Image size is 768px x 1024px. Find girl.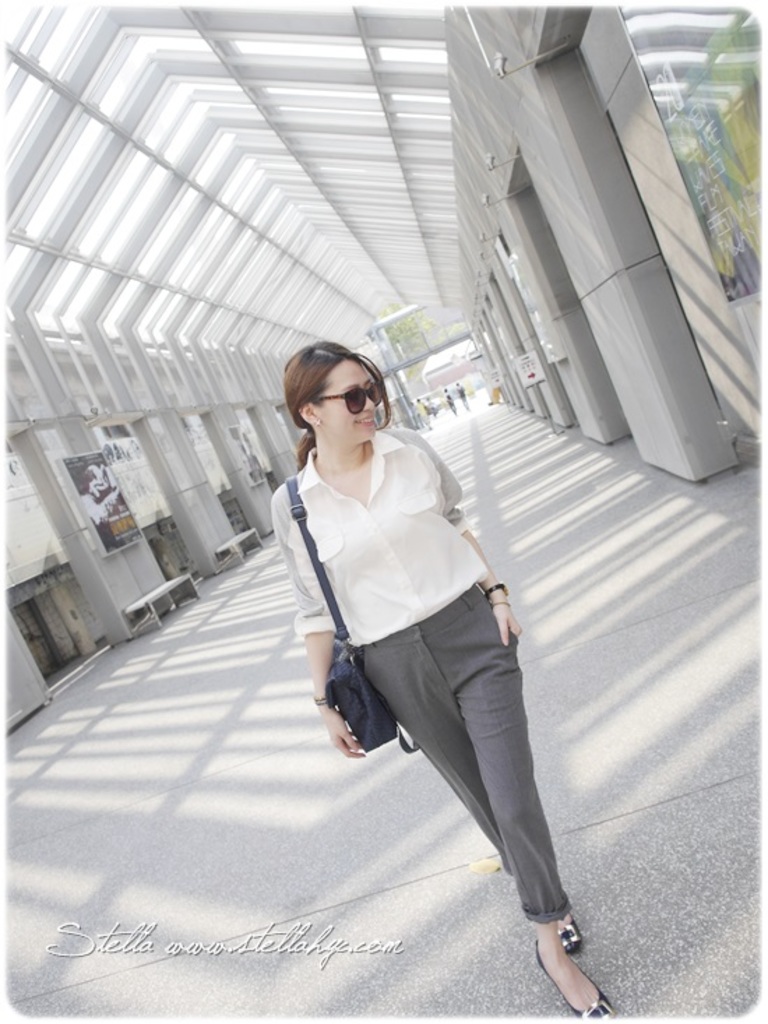
BBox(286, 352, 605, 1013).
